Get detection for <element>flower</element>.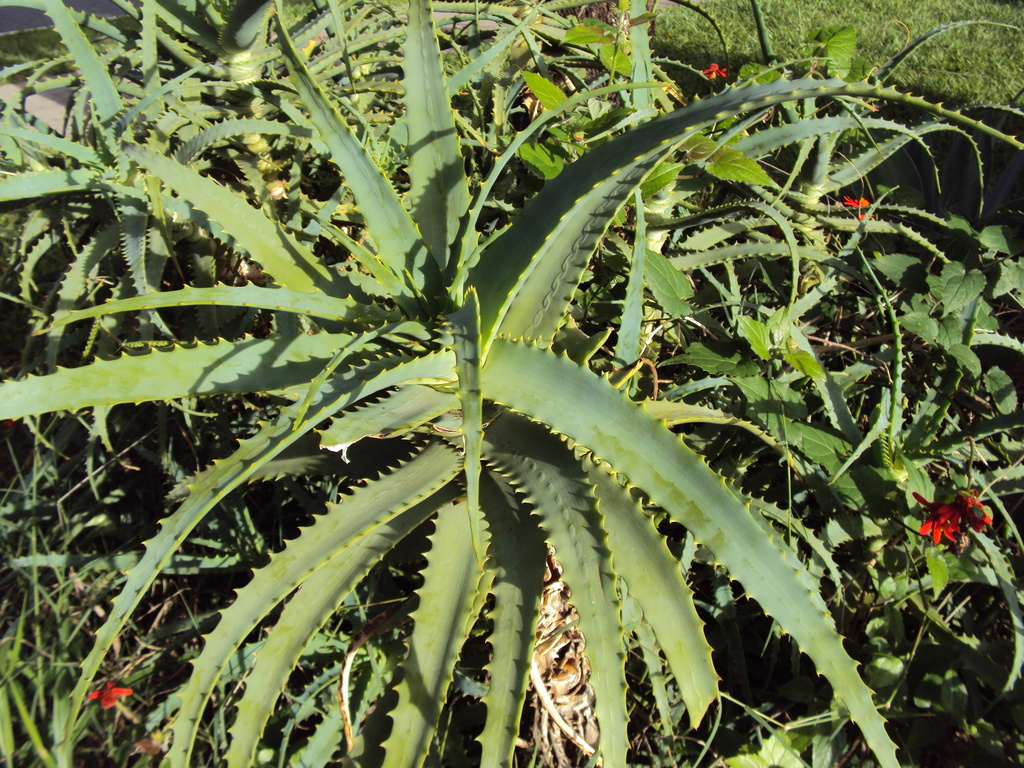
Detection: 844/193/871/225.
